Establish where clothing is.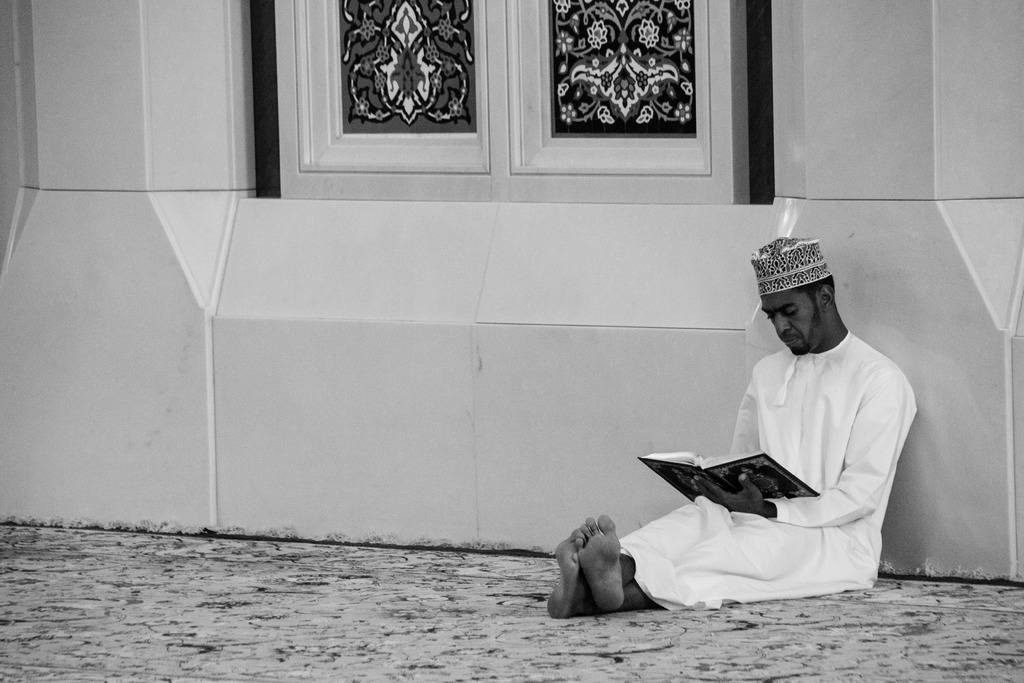
Established at {"left": 620, "top": 328, "right": 920, "bottom": 620}.
